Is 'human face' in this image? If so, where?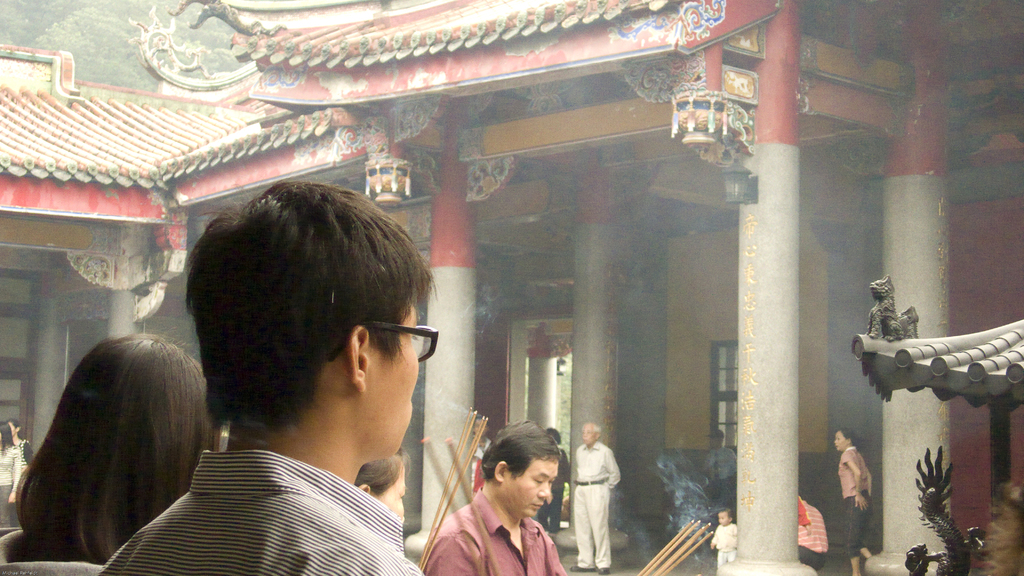
Yes, at Rect(504, 459, 559, 519).
